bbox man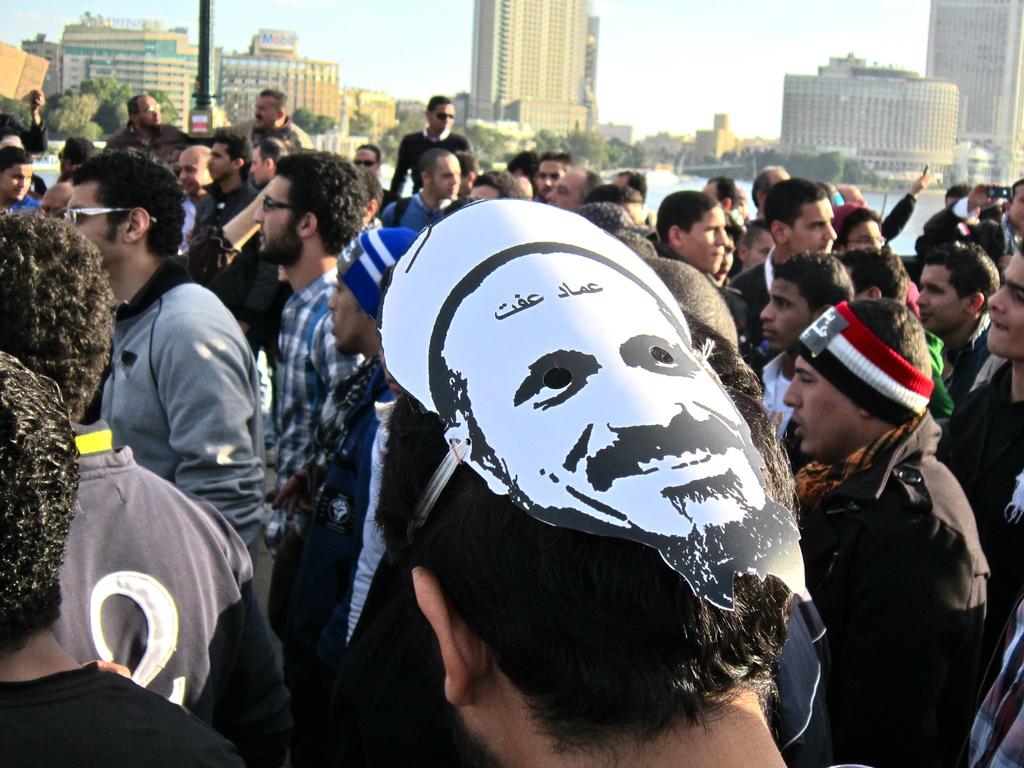
select_region(461, 157, 483, 189)
